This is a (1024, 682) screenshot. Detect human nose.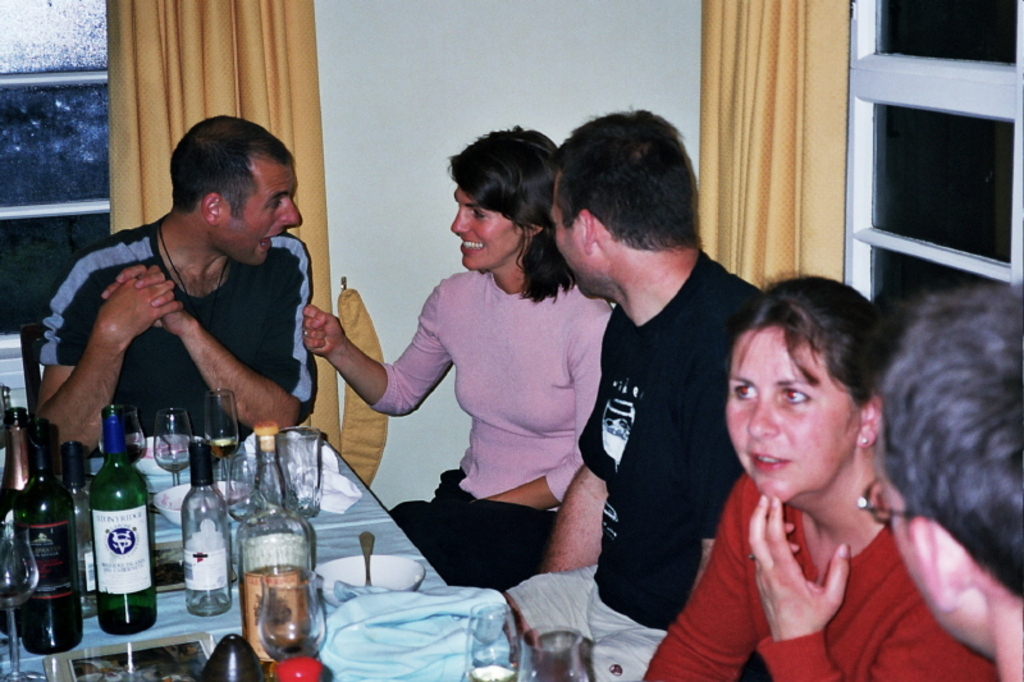
detection(278, 201, 302, 228).
